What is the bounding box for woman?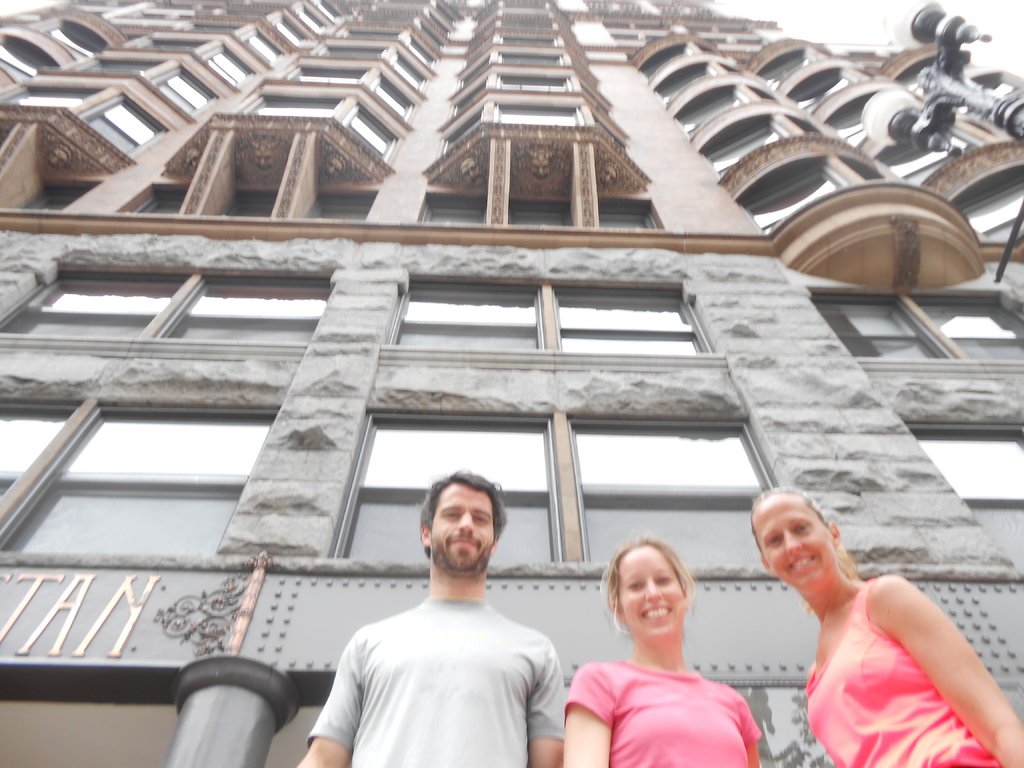
{"left": 747, "top": 485, "right": 1023, "bottom": 767}.
